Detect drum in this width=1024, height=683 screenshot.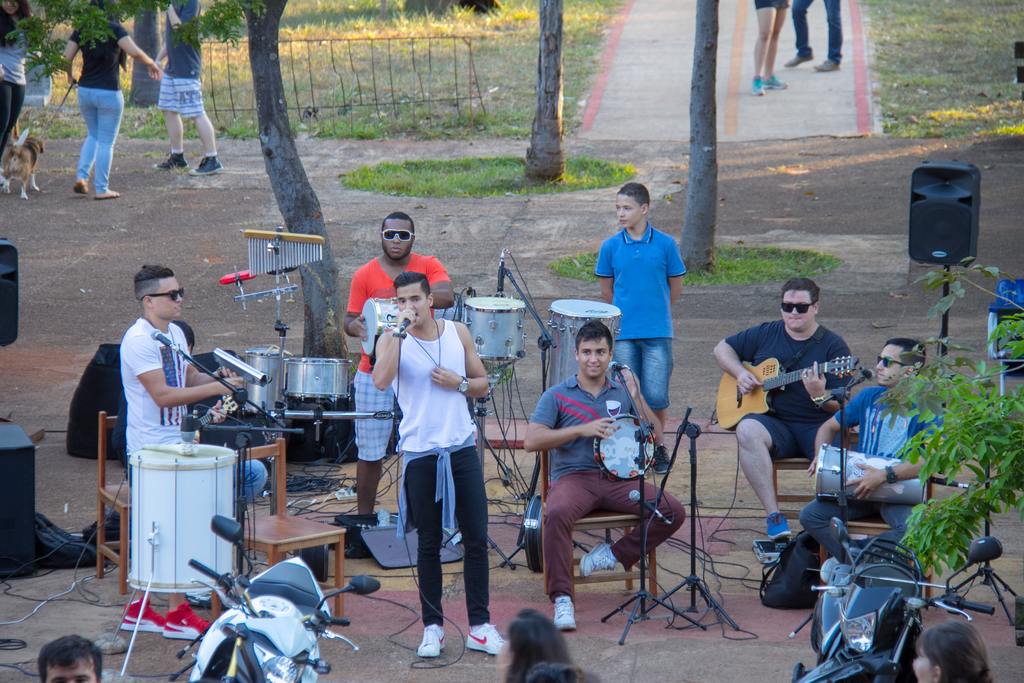
Detection: left=811, top=439, right=938, bottom=504.
